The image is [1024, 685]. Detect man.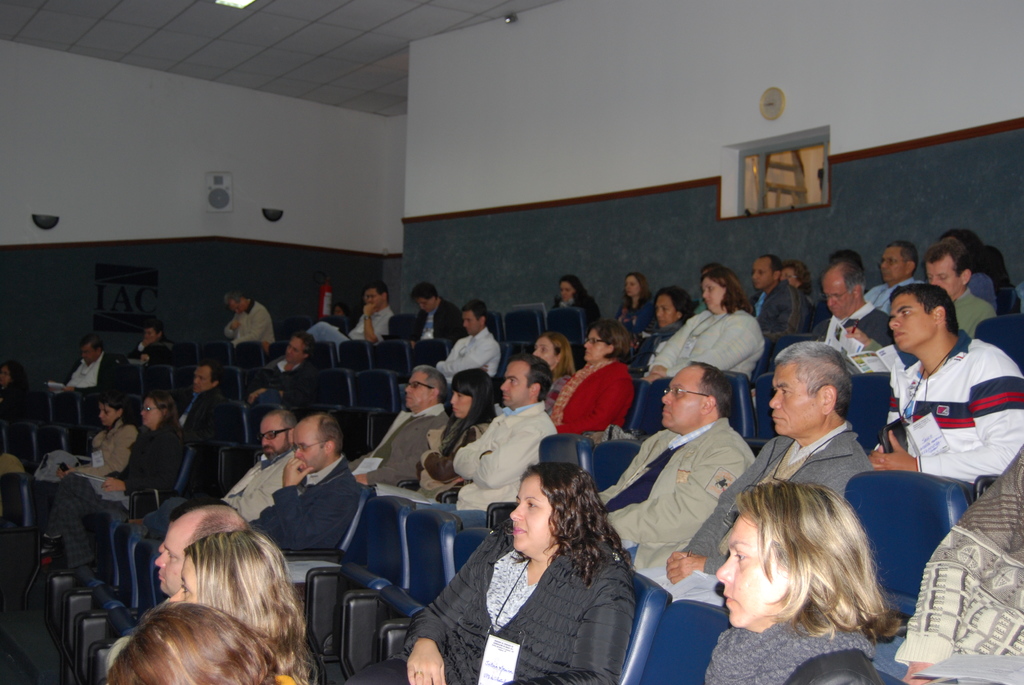
Detection: detection(257, 418, 356, 554).
